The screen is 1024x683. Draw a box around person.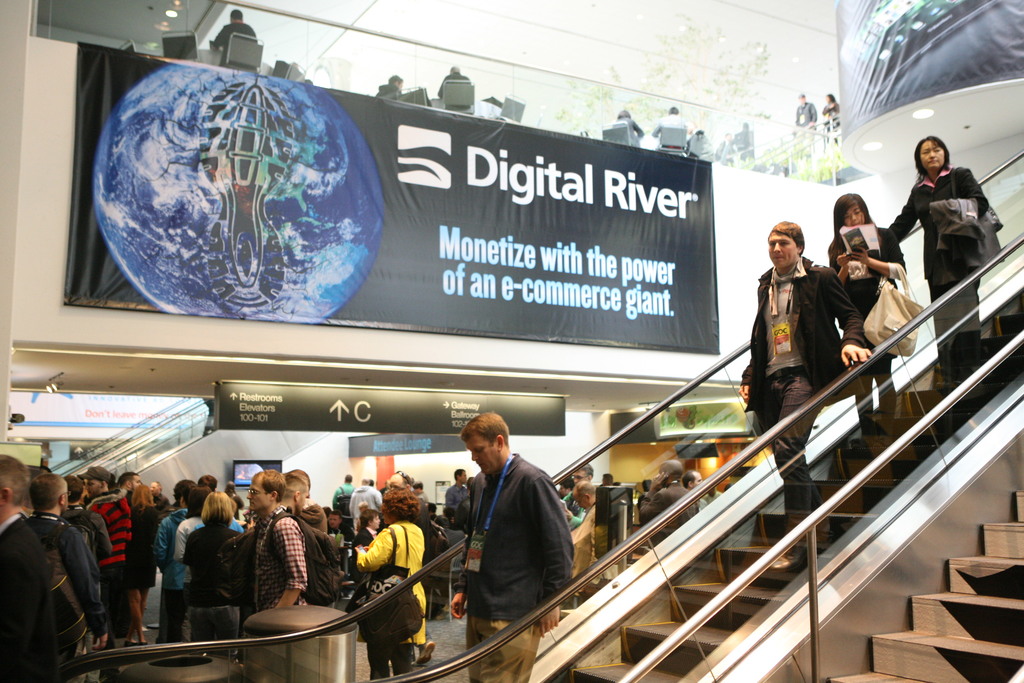
locate(127, 484, 166, 636).
